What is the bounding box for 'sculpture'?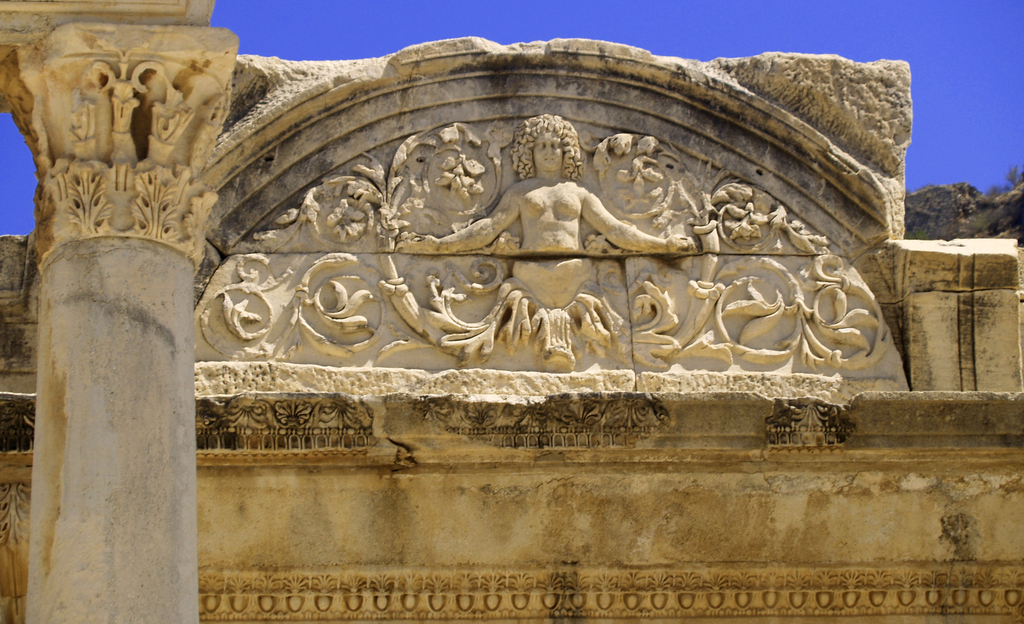
[195,110,911,396].
